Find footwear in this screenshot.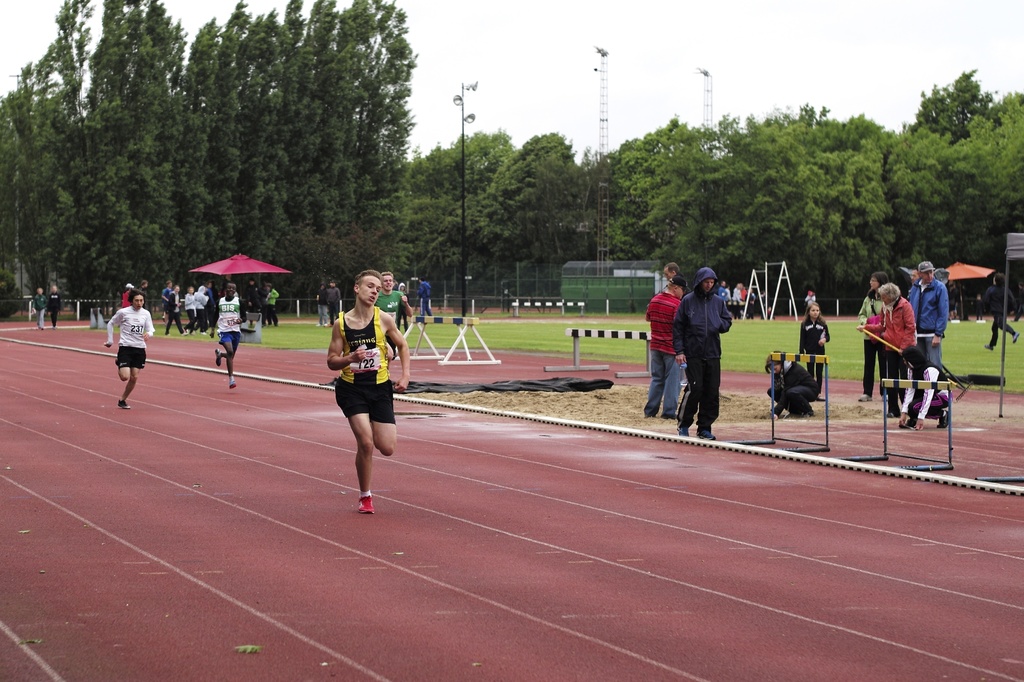
The bounding box for footwear is BBox(330, 448, 389, 512).
